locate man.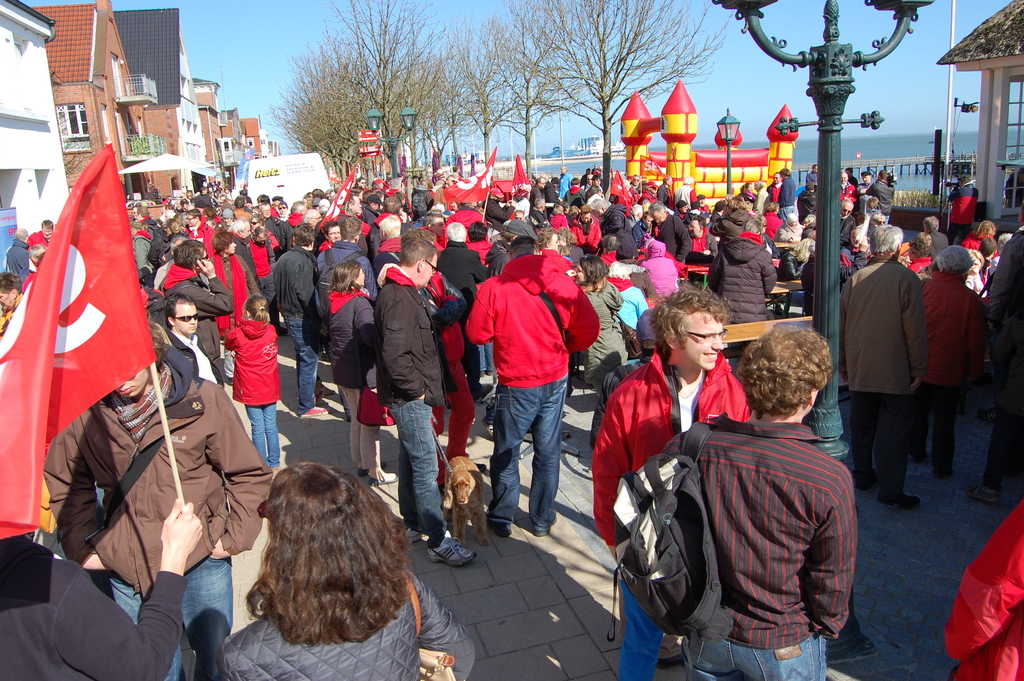
Bounding box: <bbox>40, 315, 274, 680</bbox>.
